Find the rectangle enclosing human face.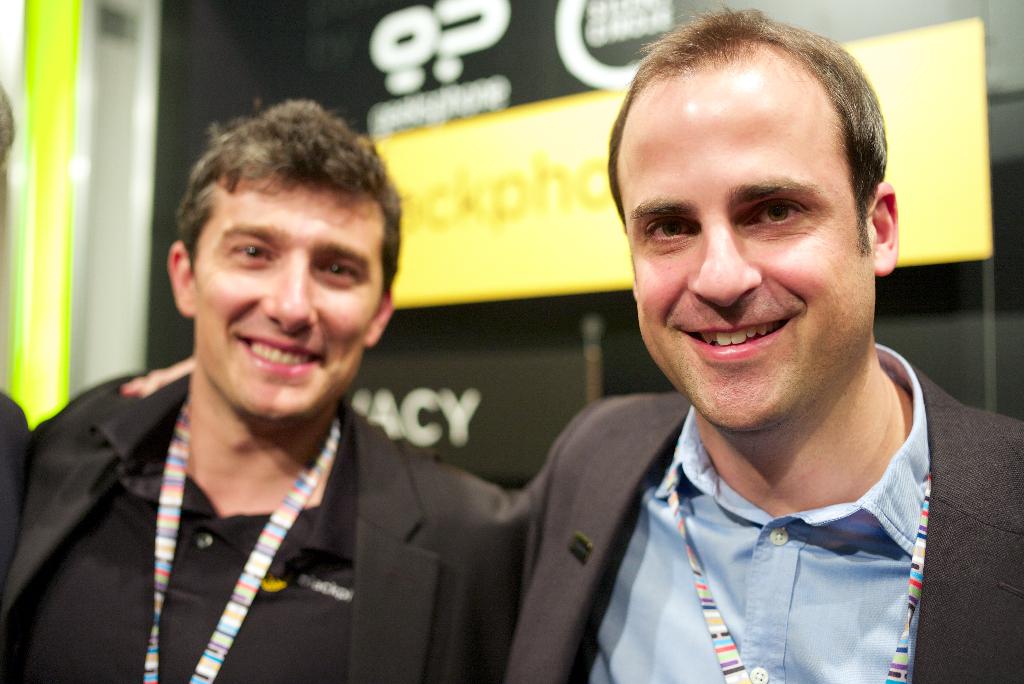
bbox(618, 92, 871, 427).
